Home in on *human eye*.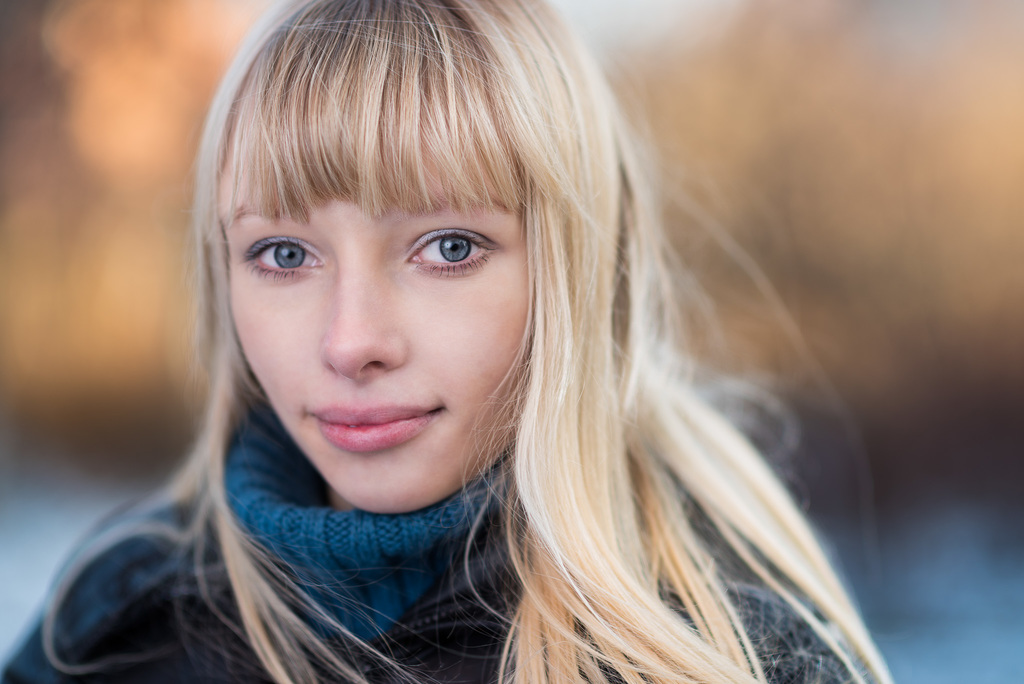
Homed in at x1=237 y1=226 x2=323 y2=292.
